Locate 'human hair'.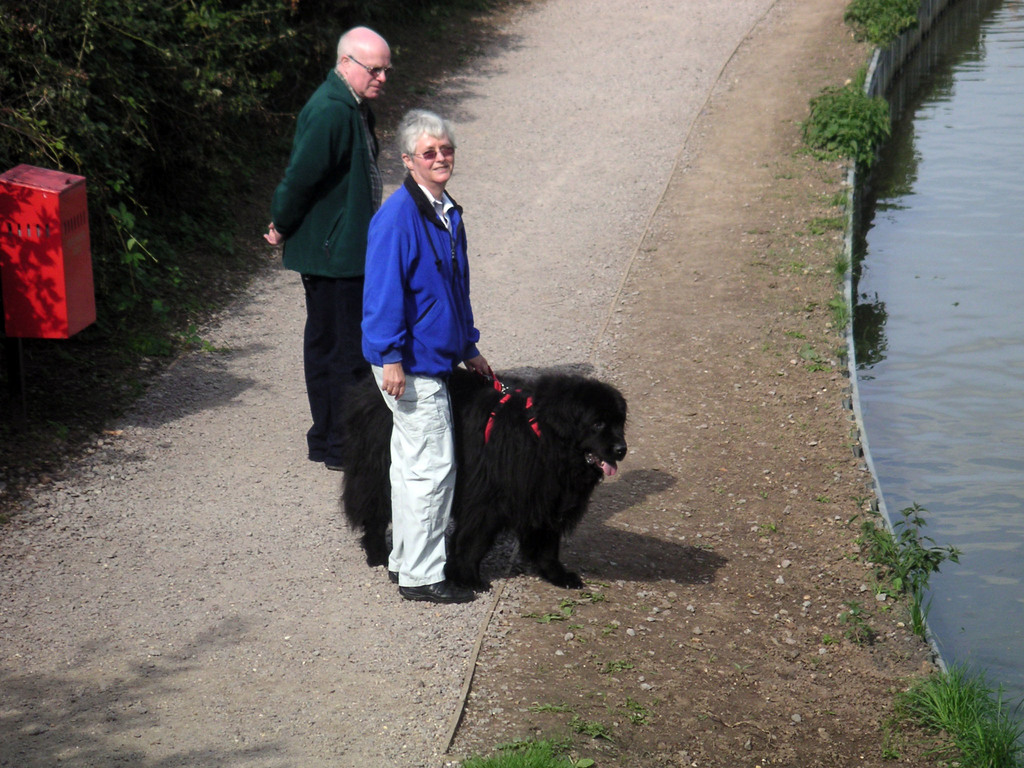
Bounding box: 389/104/457/180.
